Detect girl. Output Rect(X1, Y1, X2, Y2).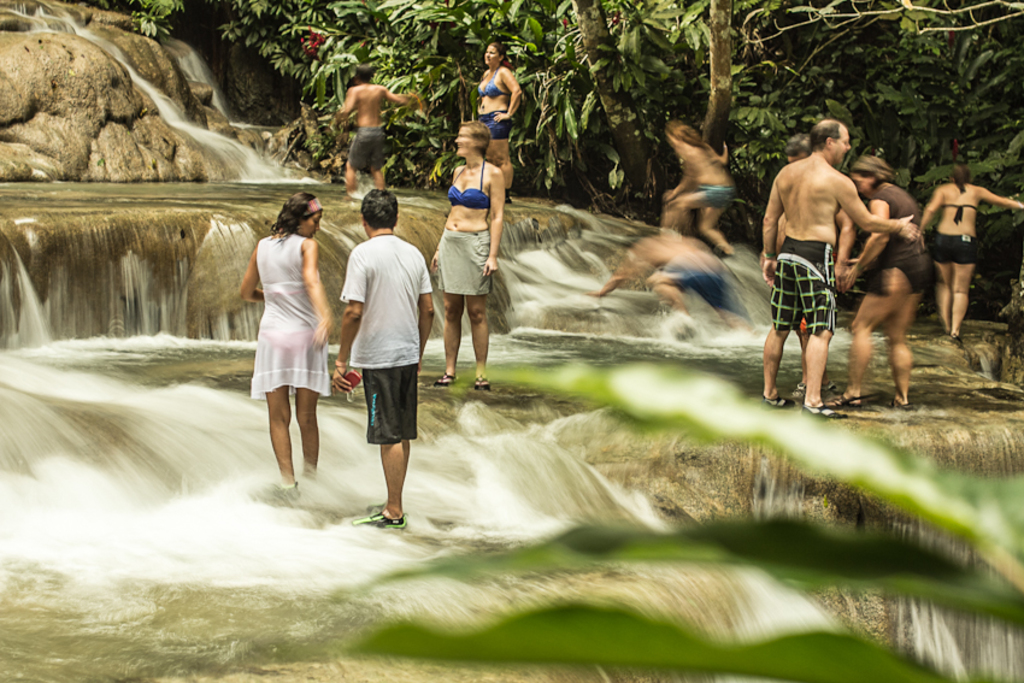
Rect(843, 158, 923, 420).
